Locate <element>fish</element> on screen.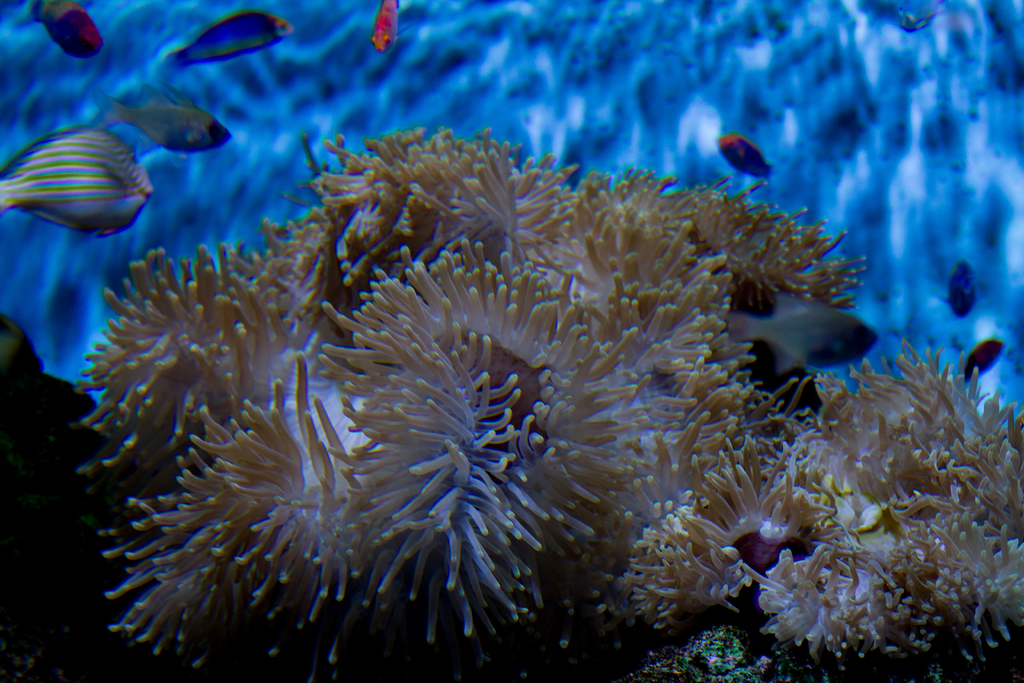
On screen at [x1=938, y1=258, x2=981, y2=318].
